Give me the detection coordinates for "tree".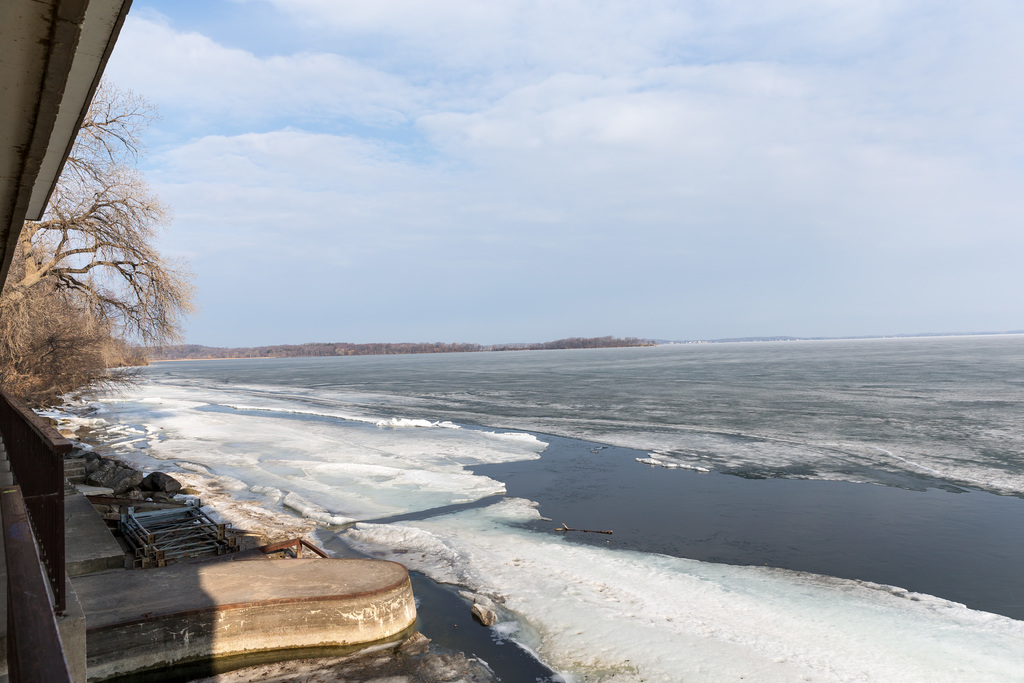
left=0, top=247, right=147, bottom=418.
